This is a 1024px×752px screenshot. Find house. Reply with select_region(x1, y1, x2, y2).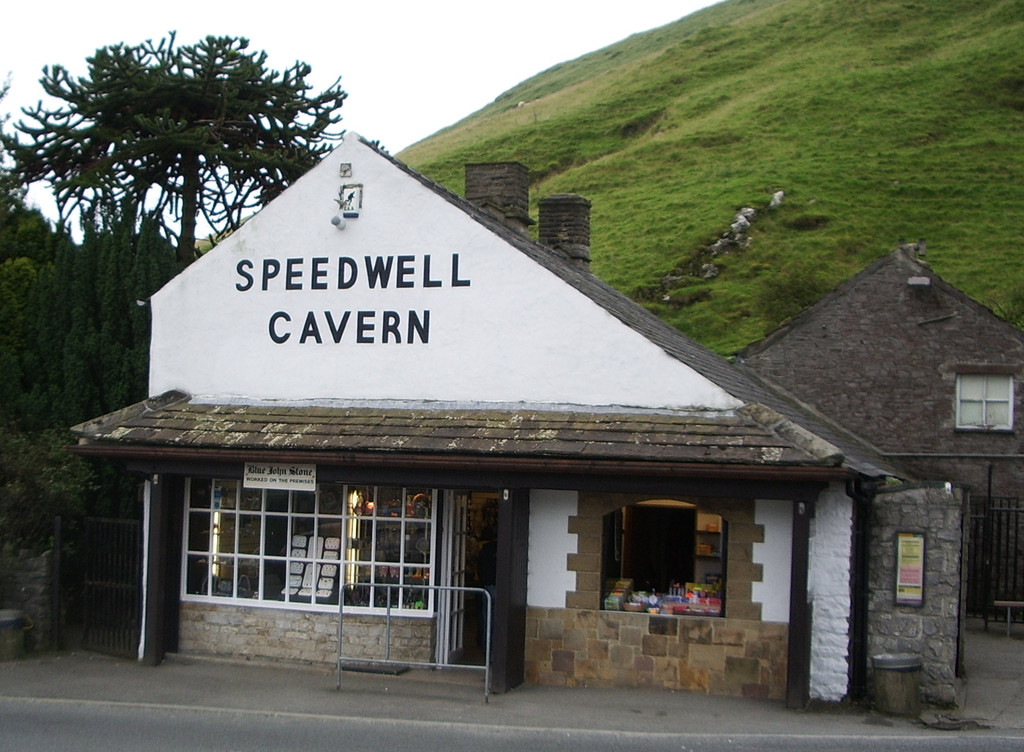
select_region(731, 229, 1020, 637).
